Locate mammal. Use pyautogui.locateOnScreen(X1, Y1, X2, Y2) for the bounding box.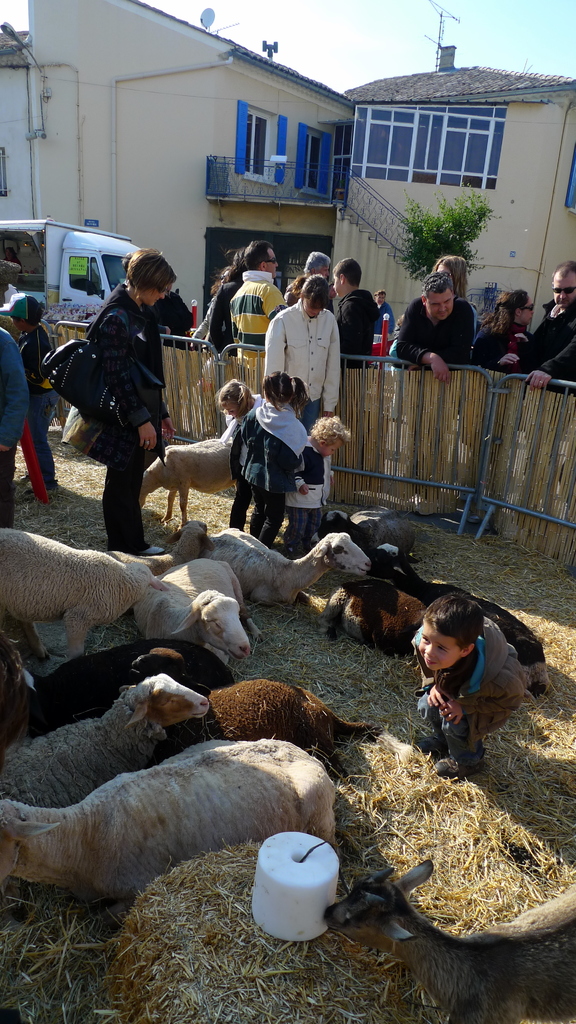
pyautogui.locateOnScreen(372, 288, 389, 330).
